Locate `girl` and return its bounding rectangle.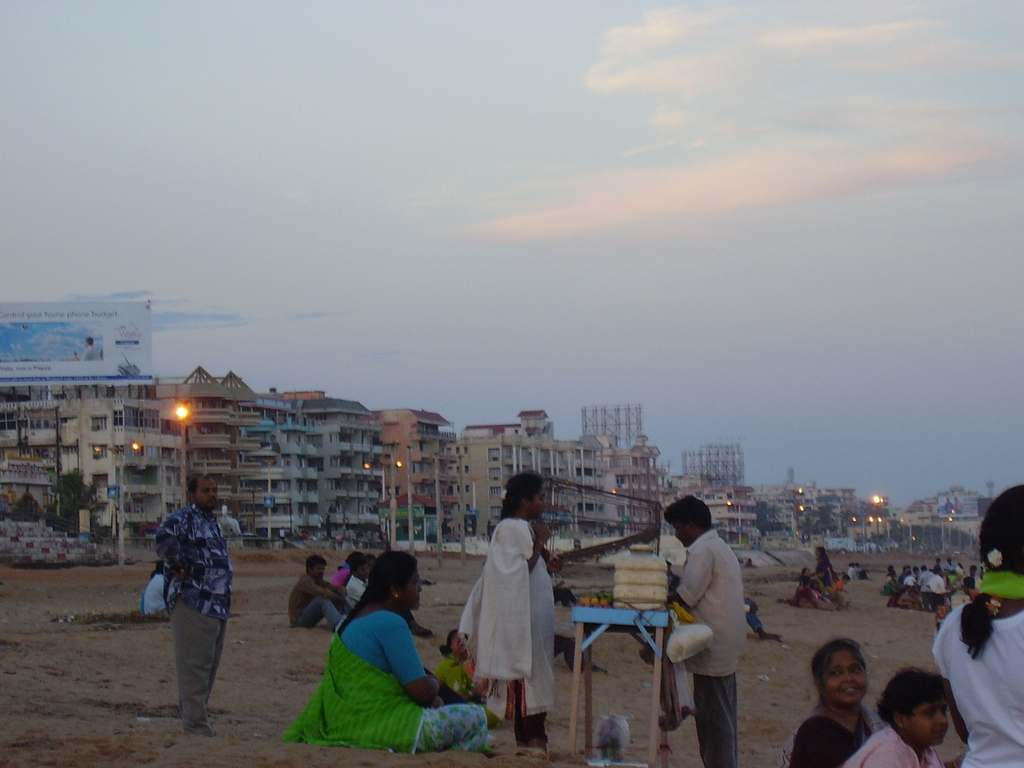
bbox=[455, 467, 553, 746].
